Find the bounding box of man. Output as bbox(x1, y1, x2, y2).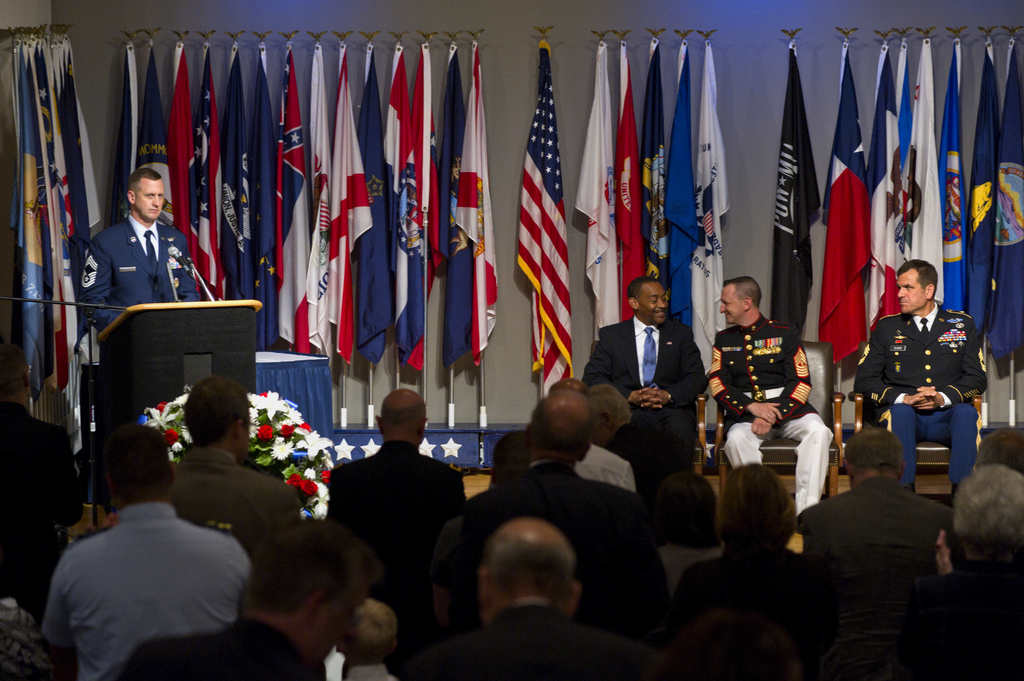
bbox(79, 164, 203, 326).
